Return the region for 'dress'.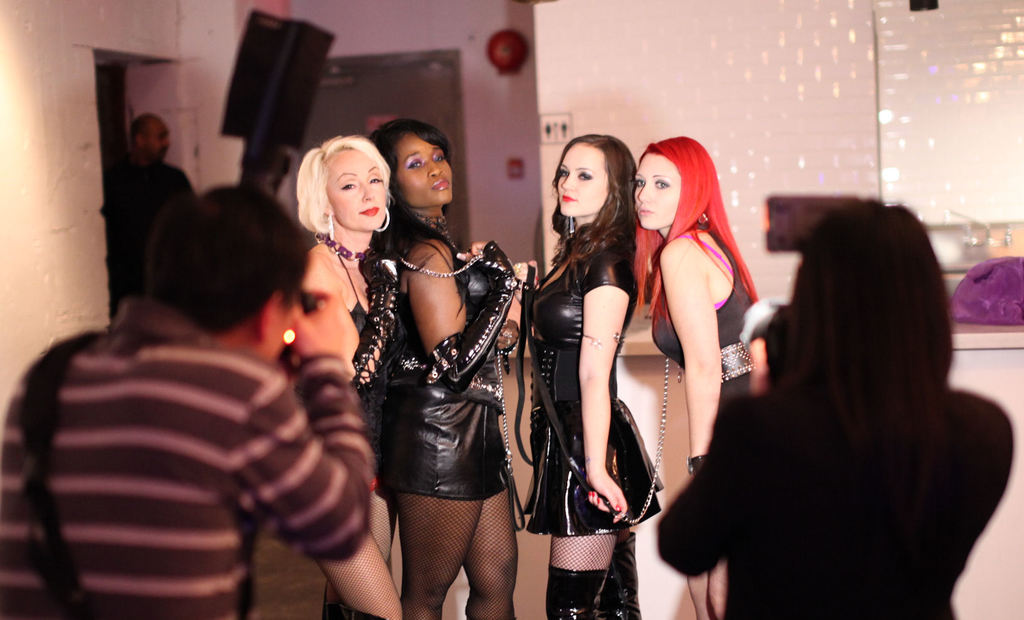
(646,222,765,444).
